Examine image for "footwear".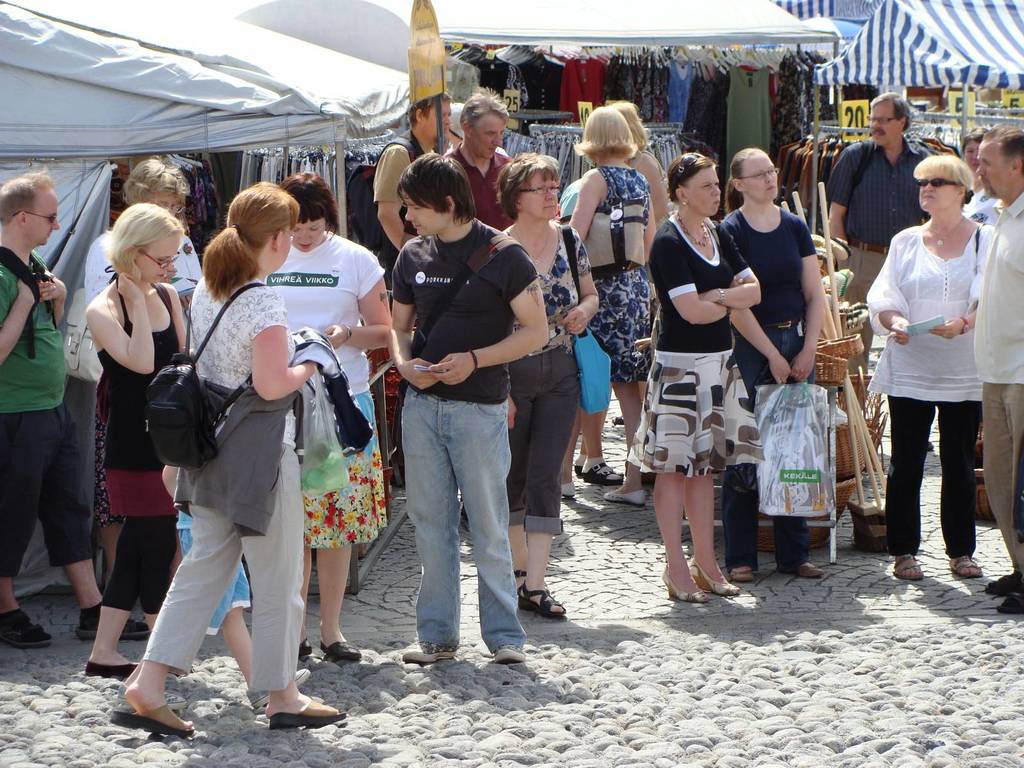
Examination result: [584,460,624,484].
